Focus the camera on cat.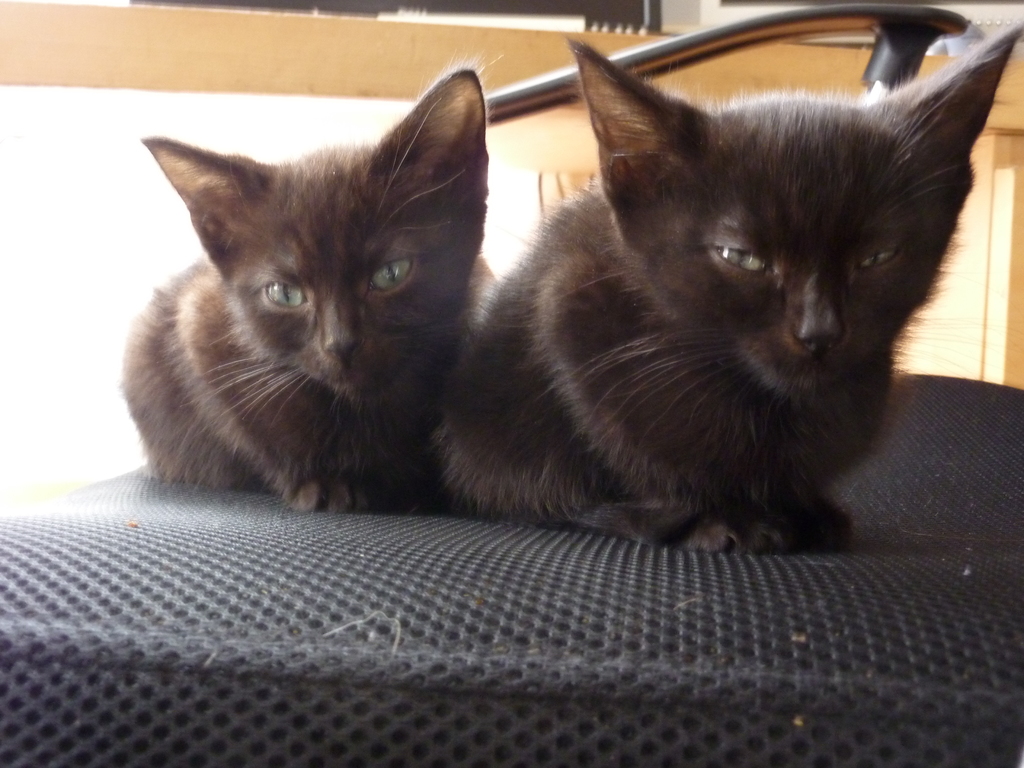
Focus region: (106, 52, 506, 516).
